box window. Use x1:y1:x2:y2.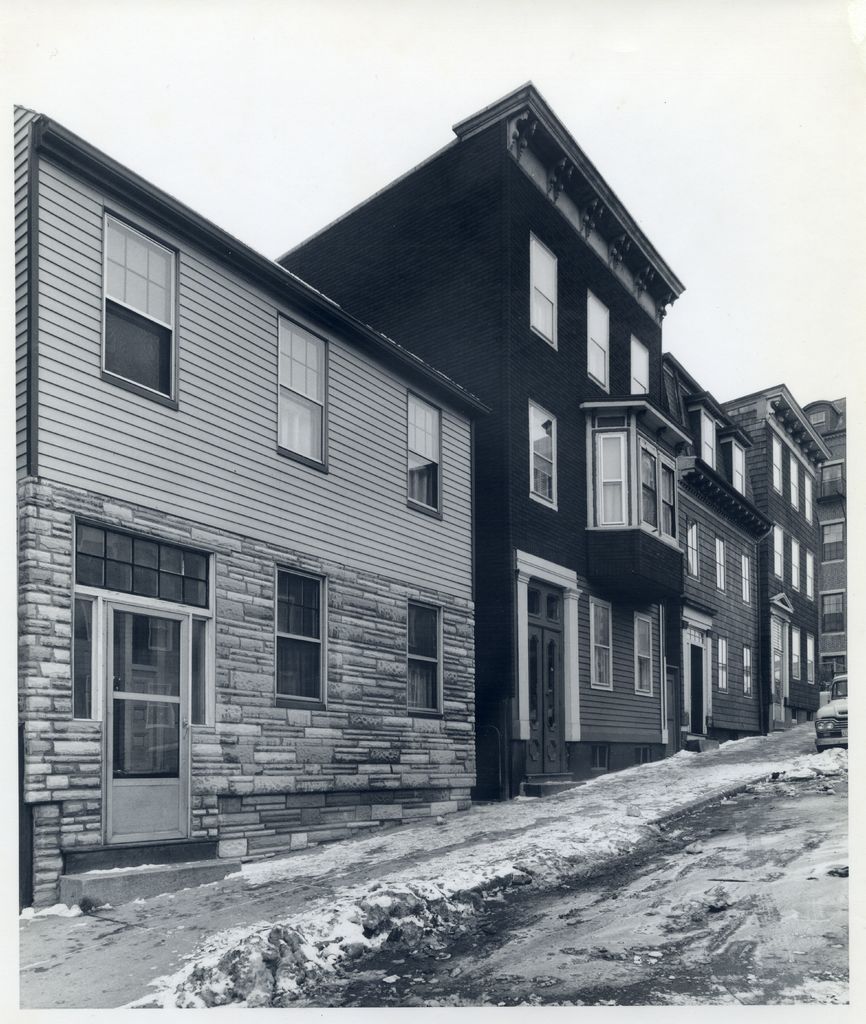
408:392:443:520.
